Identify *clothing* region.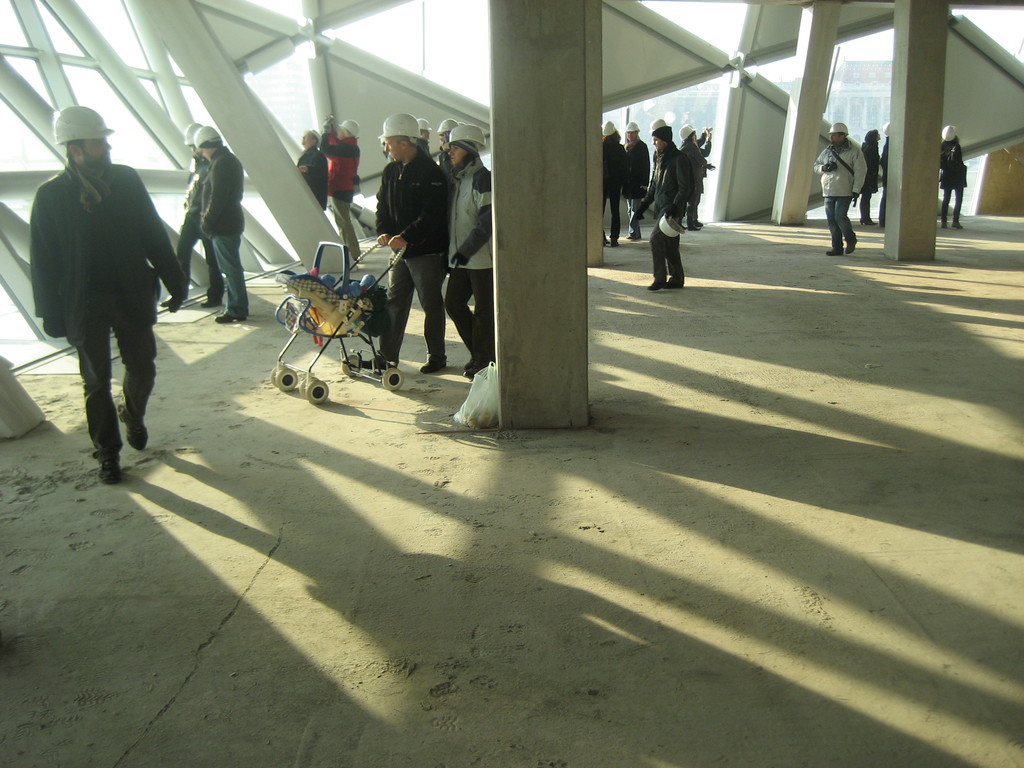
Region: {"left": 935, "top": 136, "right": 968, "bottom": 222}.
